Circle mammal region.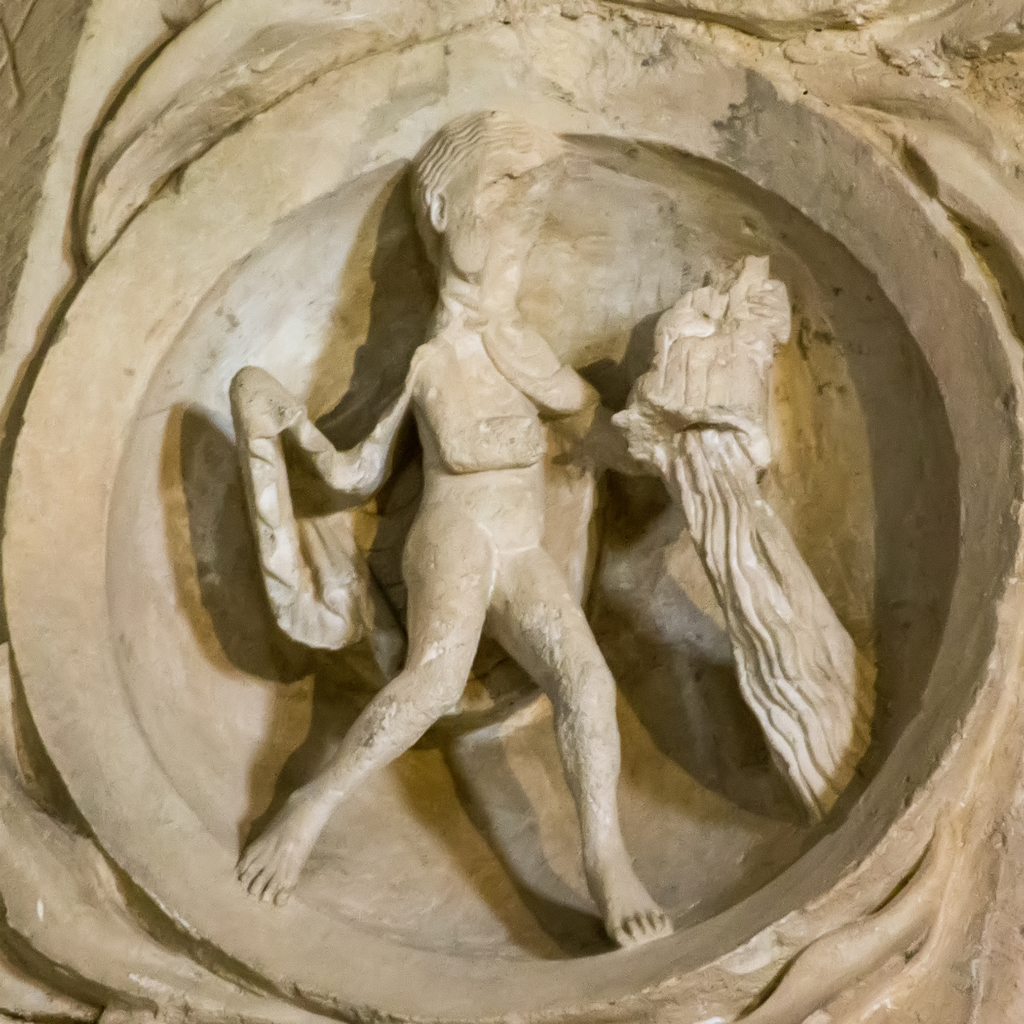
Region: (164,55,815,941).
